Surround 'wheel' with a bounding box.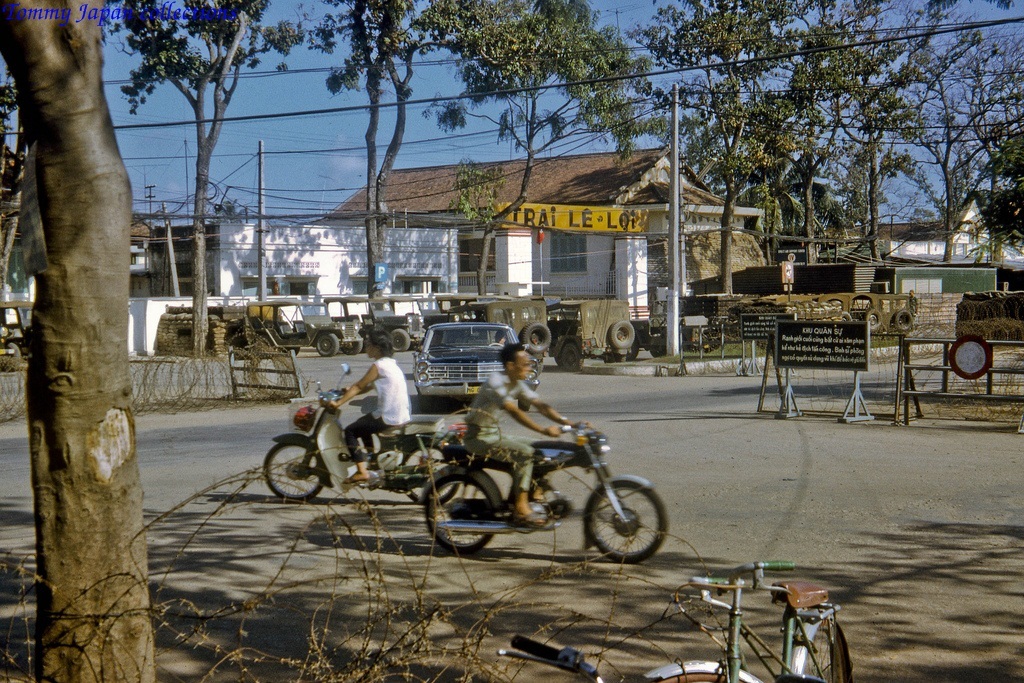
rect(520, 325, 552, 352).
